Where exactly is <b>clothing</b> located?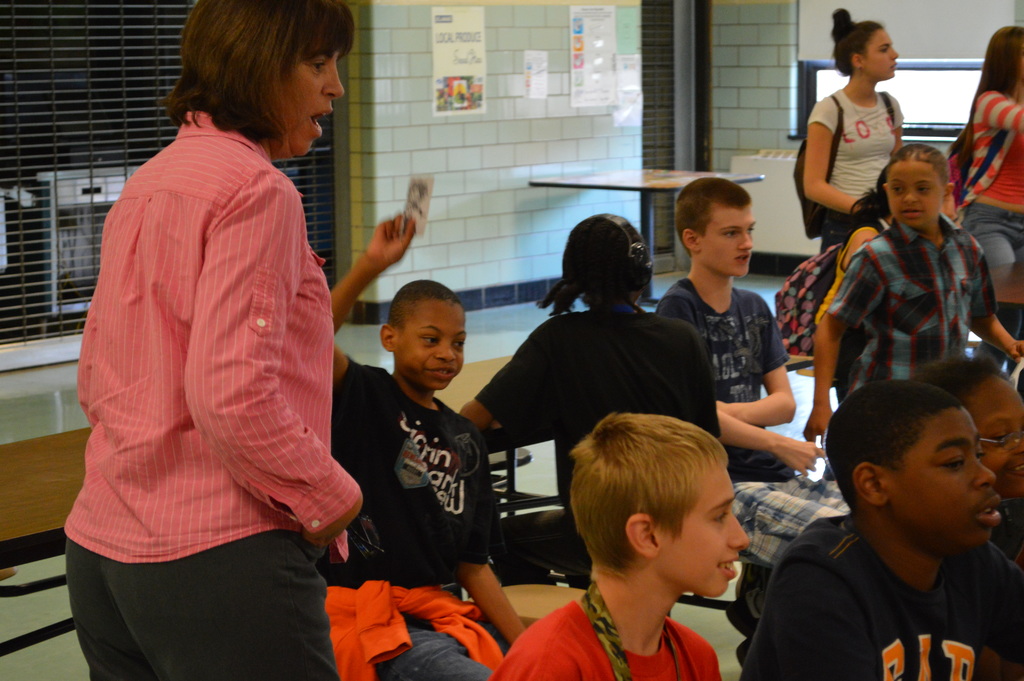
Its bounding box is <region>649, 276, 852, 566</region>.
